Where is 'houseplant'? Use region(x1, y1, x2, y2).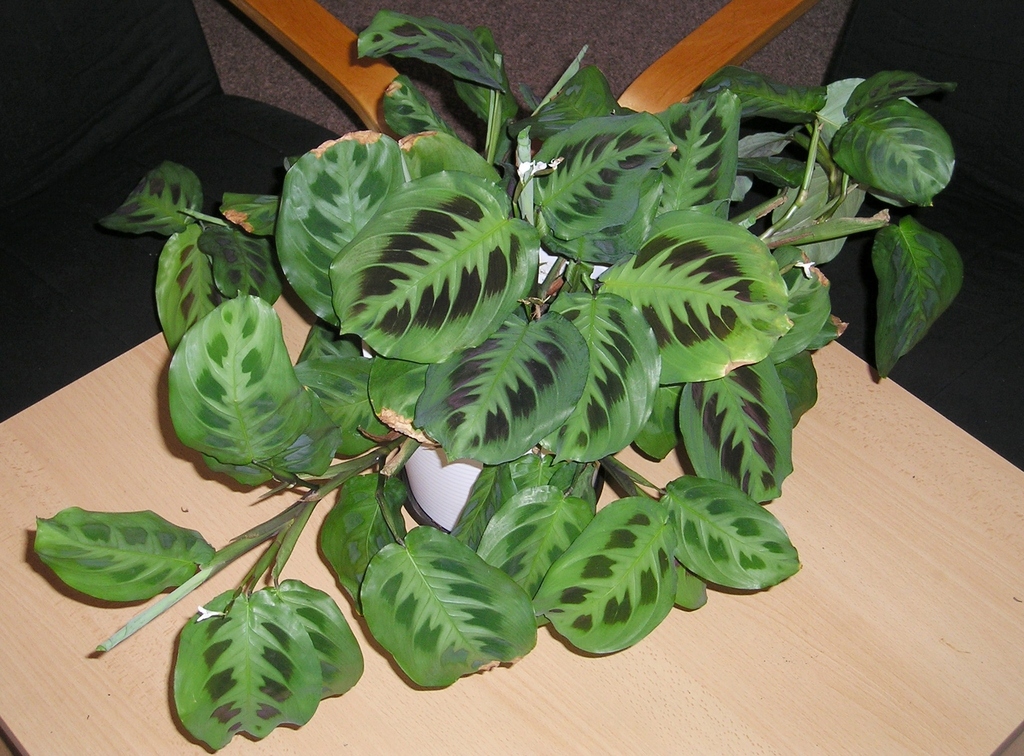
region(26, 5, 963, 743).
